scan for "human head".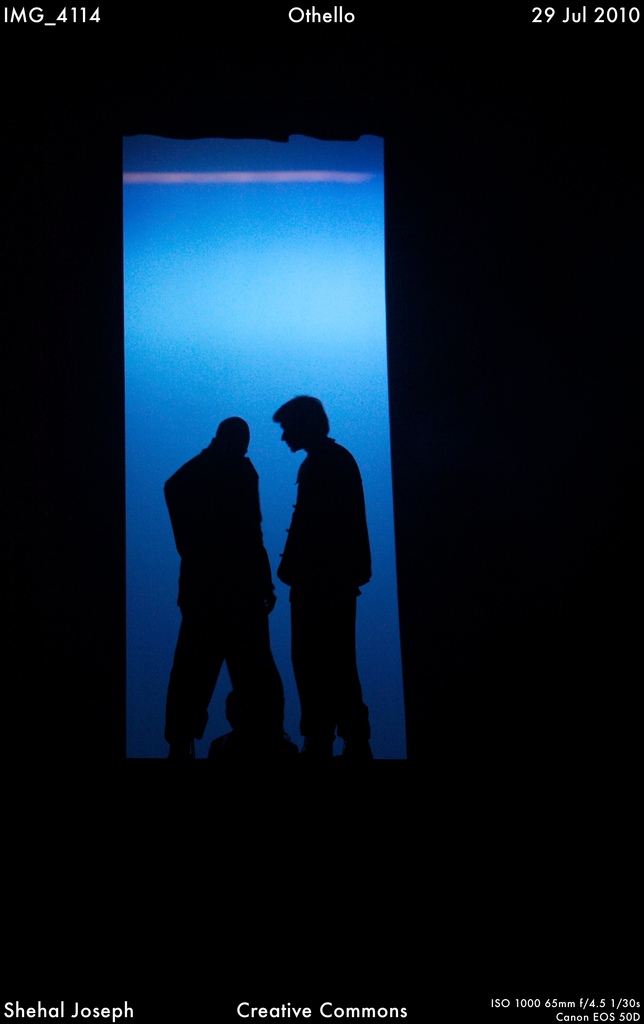
Scan result: (left=271, top=392, right=339, bottom=461).
